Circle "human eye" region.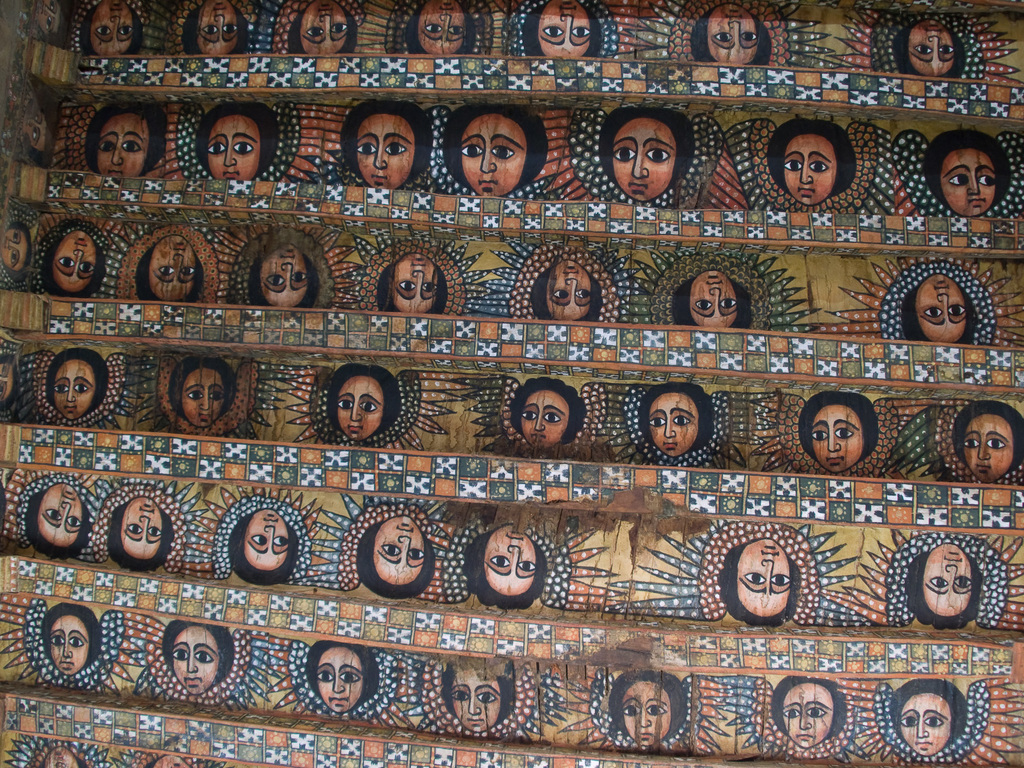
Region: pyautogui.locateOnScreen(158, 267, 175, 276).
